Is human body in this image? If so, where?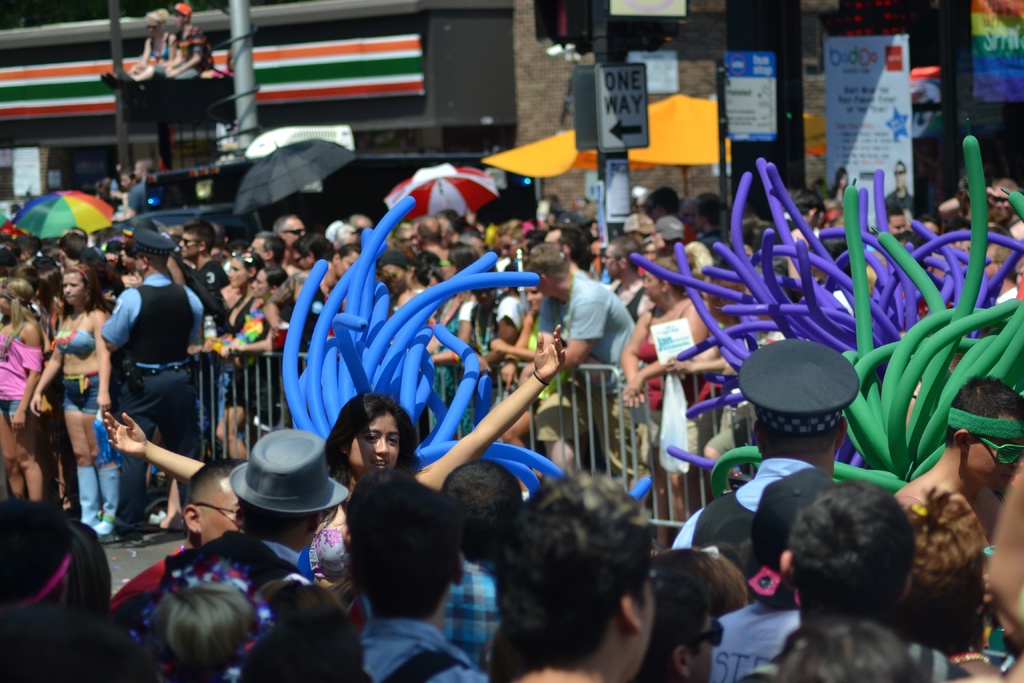
Yes, at x1=945 y1=175 x2=1023 y2=245.
